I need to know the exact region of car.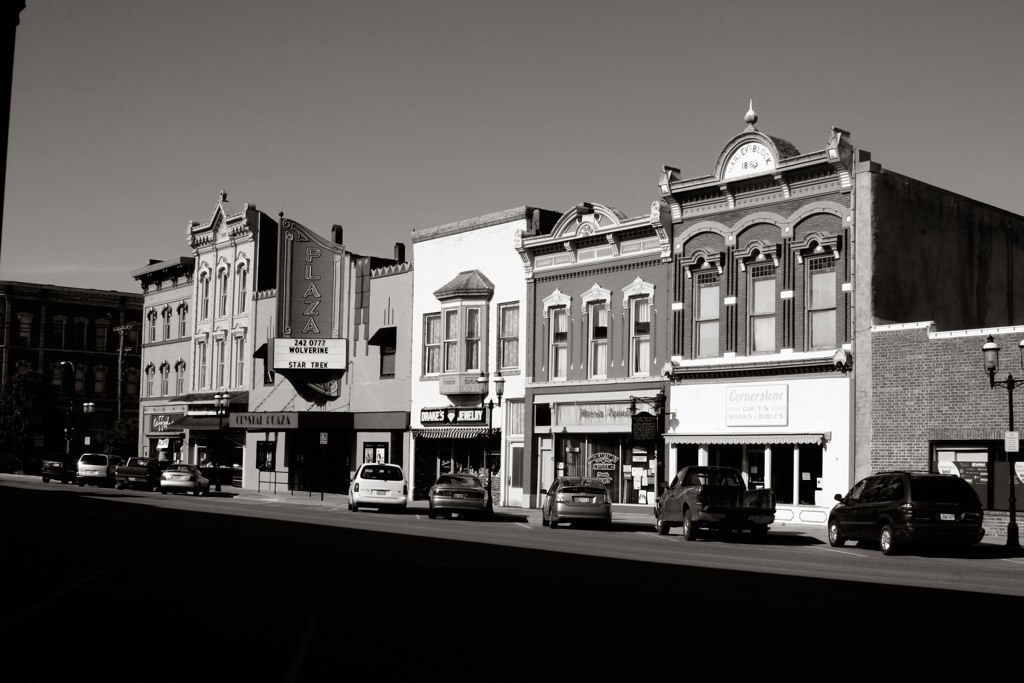
Region: pyautogui.locateOnScreen(826, 467, 984, 554).
